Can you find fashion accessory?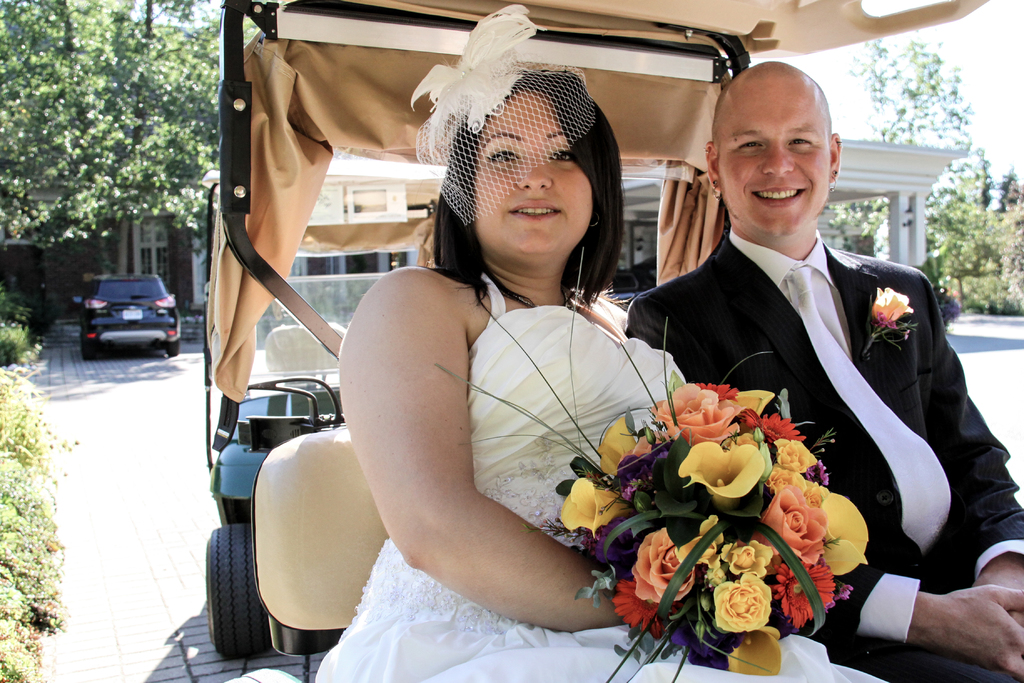
Yes, bounding box: [787,267,950,553].
